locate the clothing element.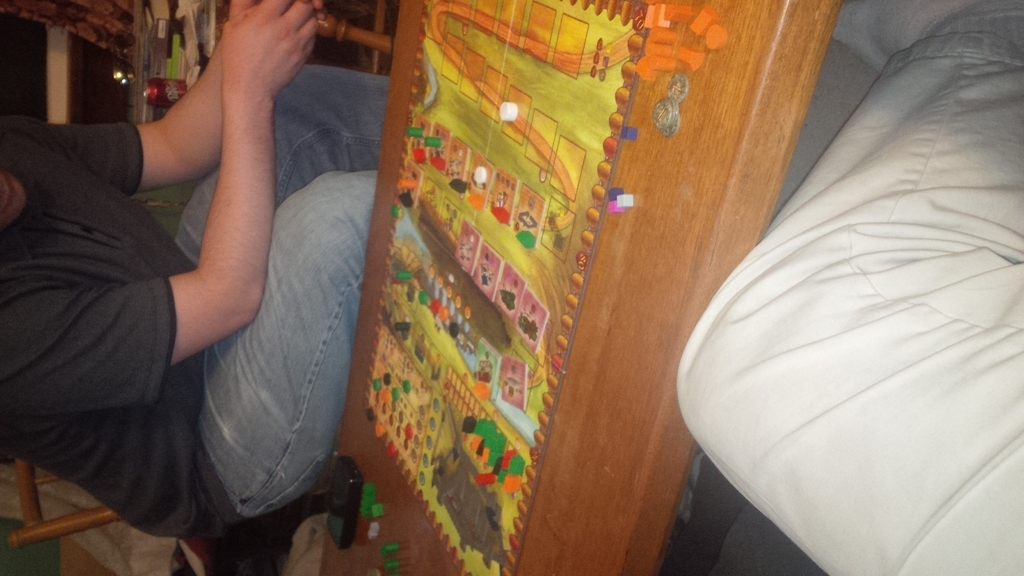
Element bbox: 167,77,394,516.
